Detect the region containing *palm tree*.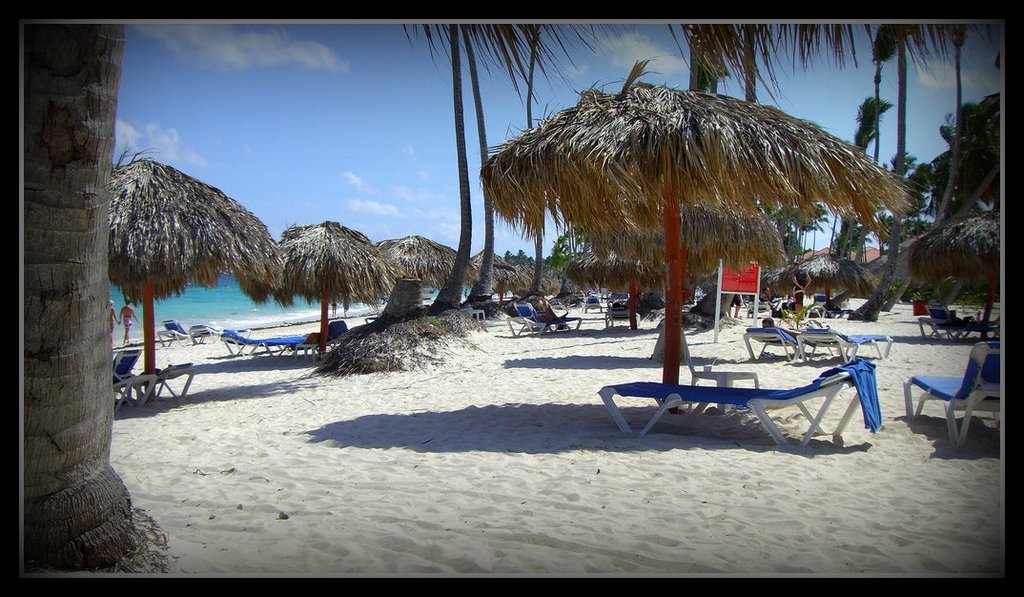
bbox(852, 20, 901, 271).
